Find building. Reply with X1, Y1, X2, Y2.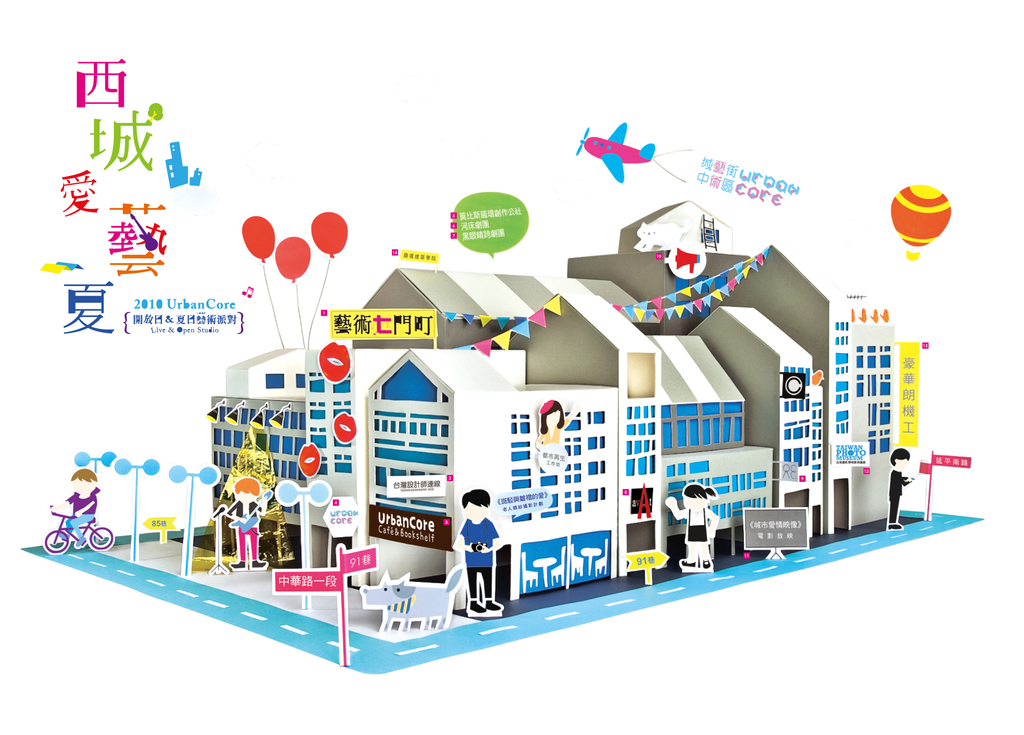
205, 202, 925, 618.
